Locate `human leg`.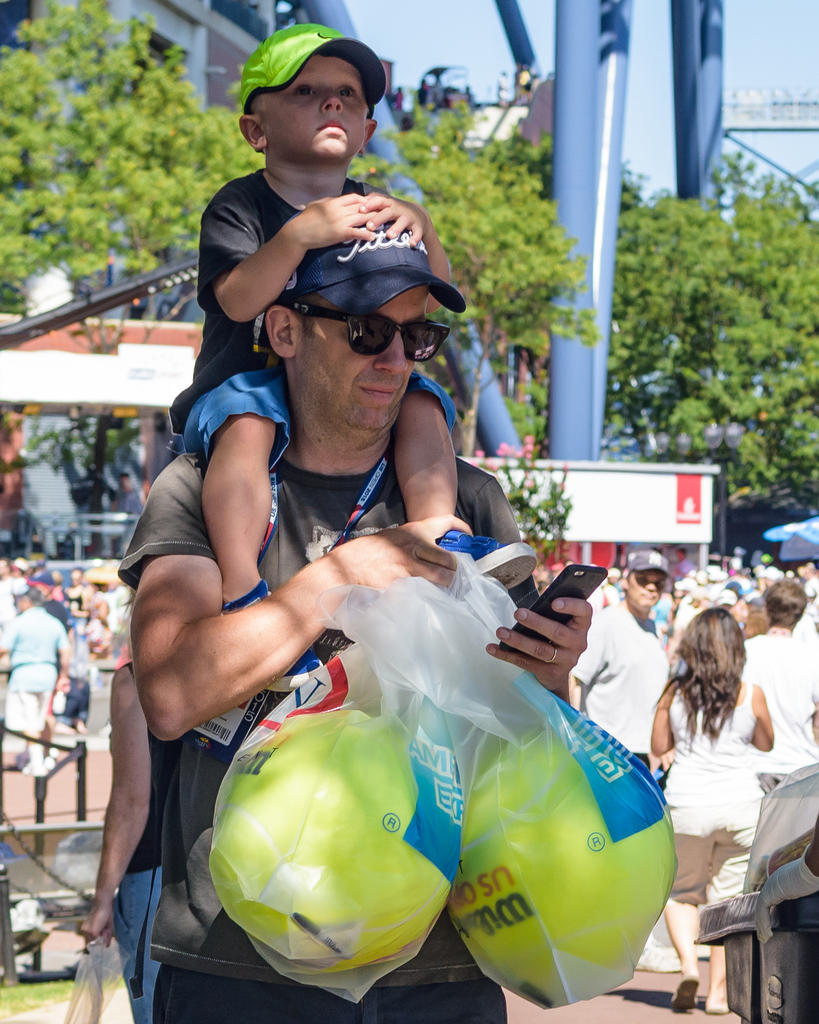
Bounding box: 118 860 166 1023.
